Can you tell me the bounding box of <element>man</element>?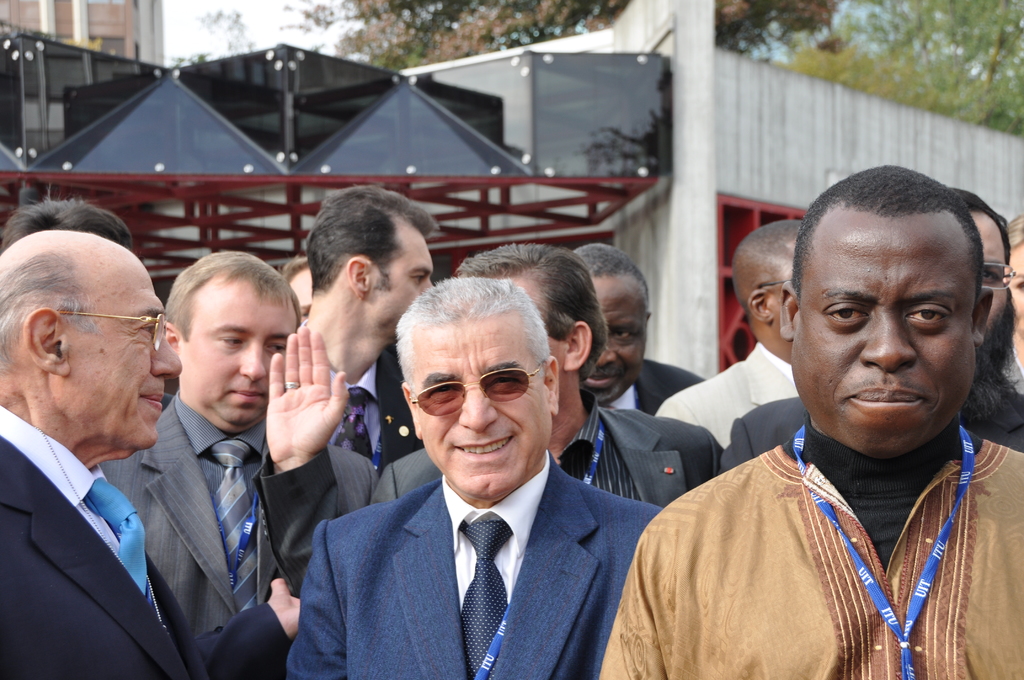
left=0, top=228, right=304, bottom=679.
